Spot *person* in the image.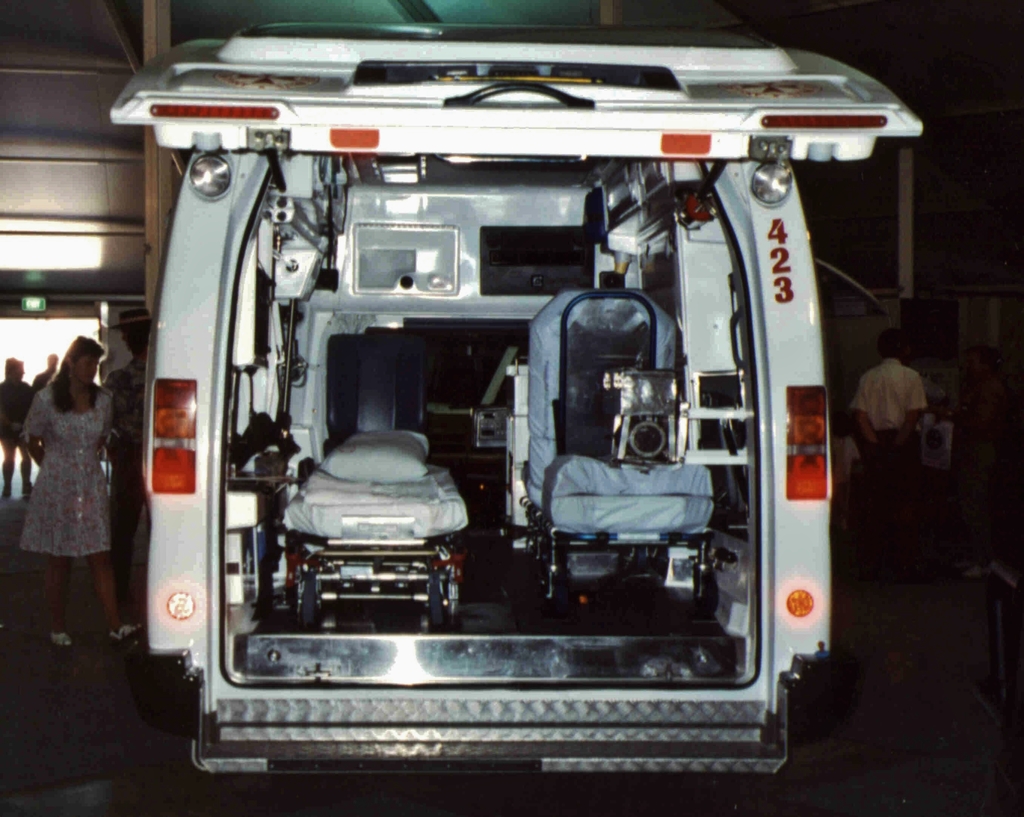
*person* found at rect(849, 328, 932, 574).
